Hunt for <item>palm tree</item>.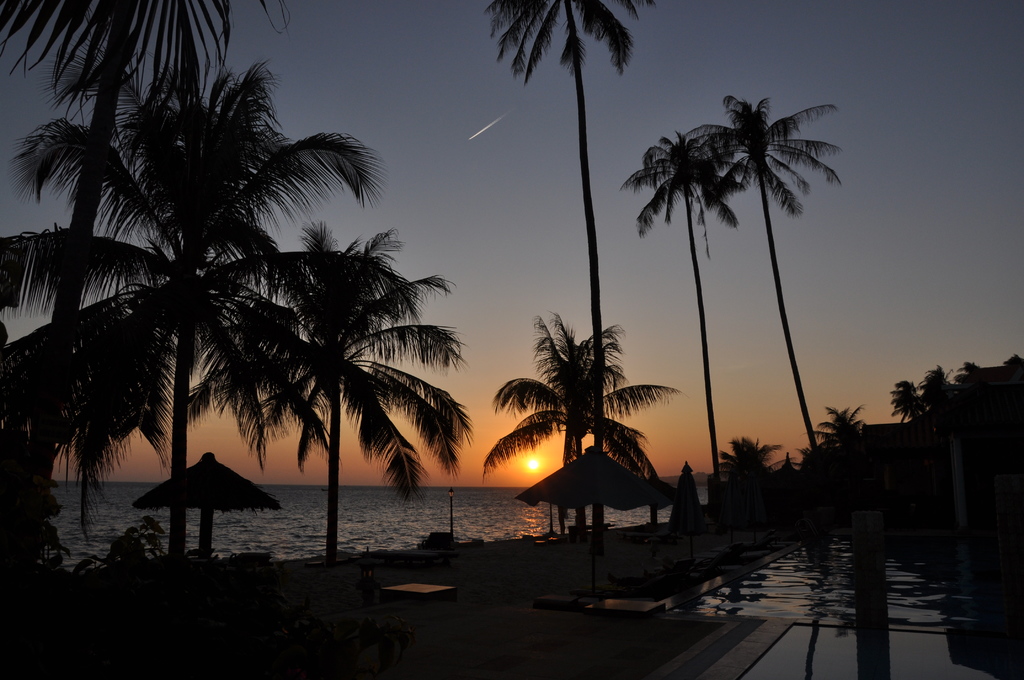
Hunted down at (277, 291, 458, 562).
